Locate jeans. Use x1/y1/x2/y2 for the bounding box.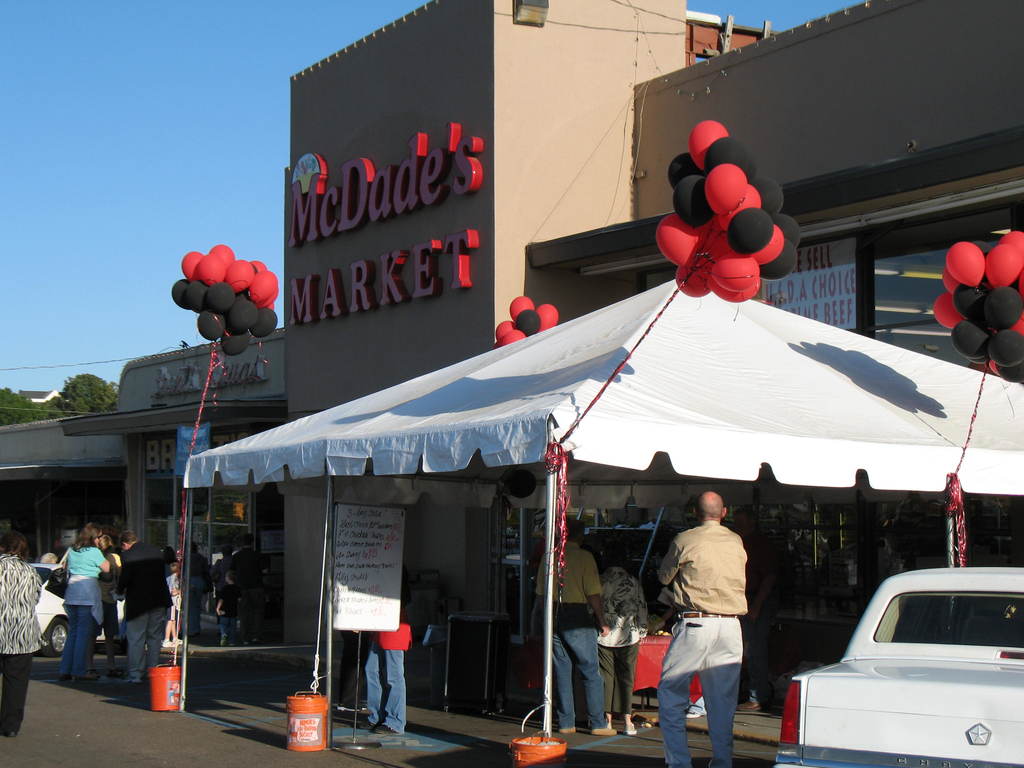
124/606/165/668.
